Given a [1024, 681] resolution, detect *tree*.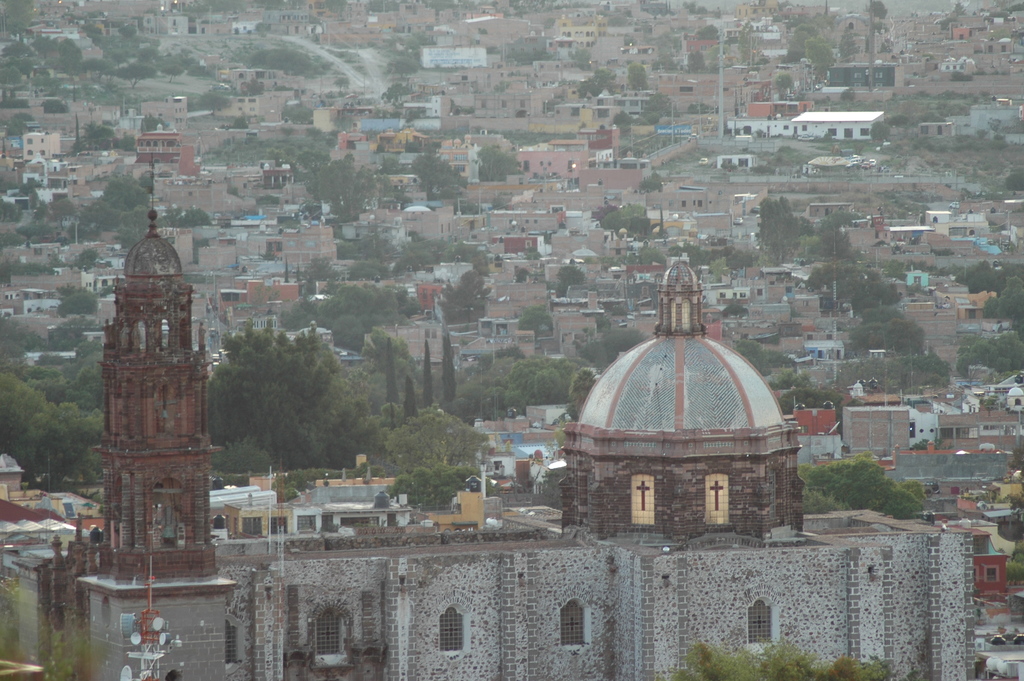
(440,263,496,330).
